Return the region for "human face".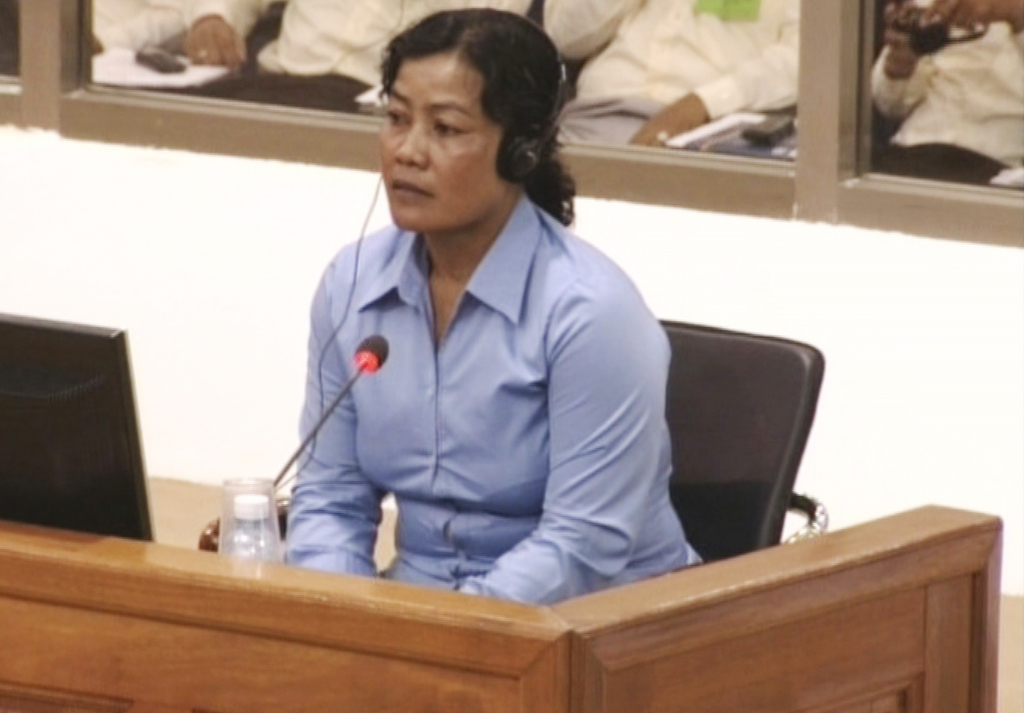
<bbox>379, 55, 502, 242</bbox>.
